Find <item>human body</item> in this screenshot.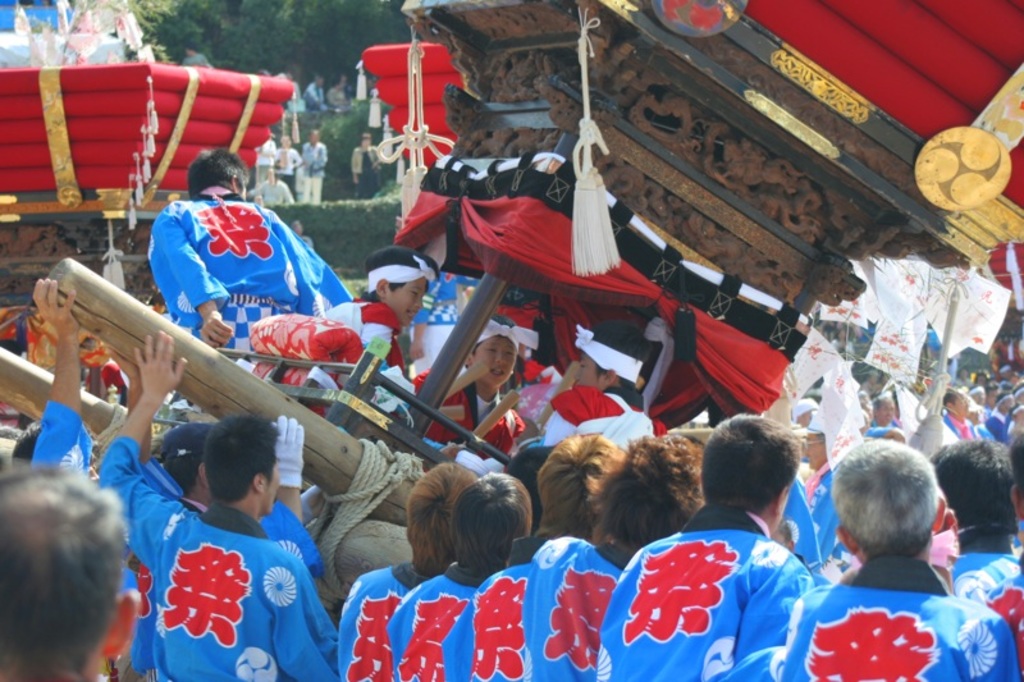
The bounding box for <item>human body</item> is select_region(303, 81, 328, 114).
